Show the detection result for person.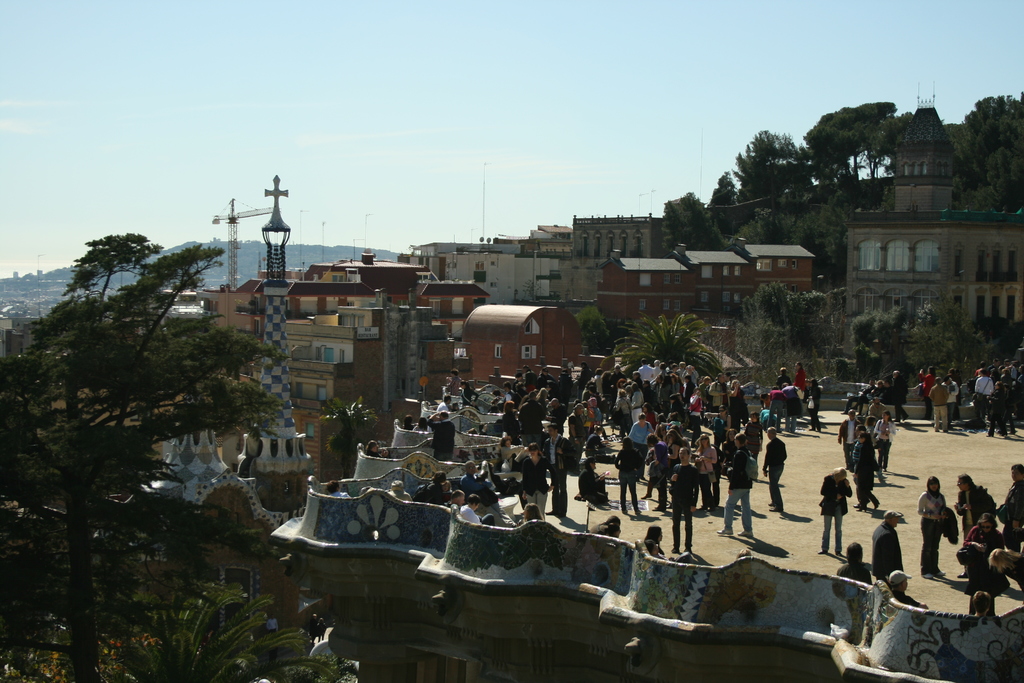
bbox=[818, 466, 854, 556].
